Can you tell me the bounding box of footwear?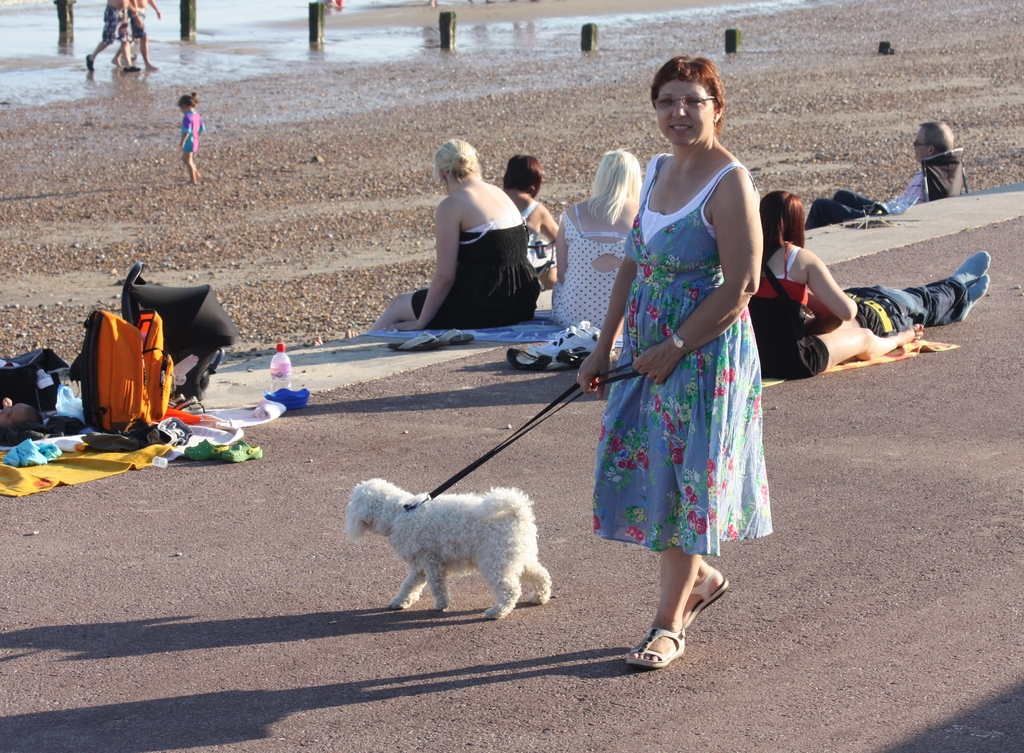
389 325 472 348.
